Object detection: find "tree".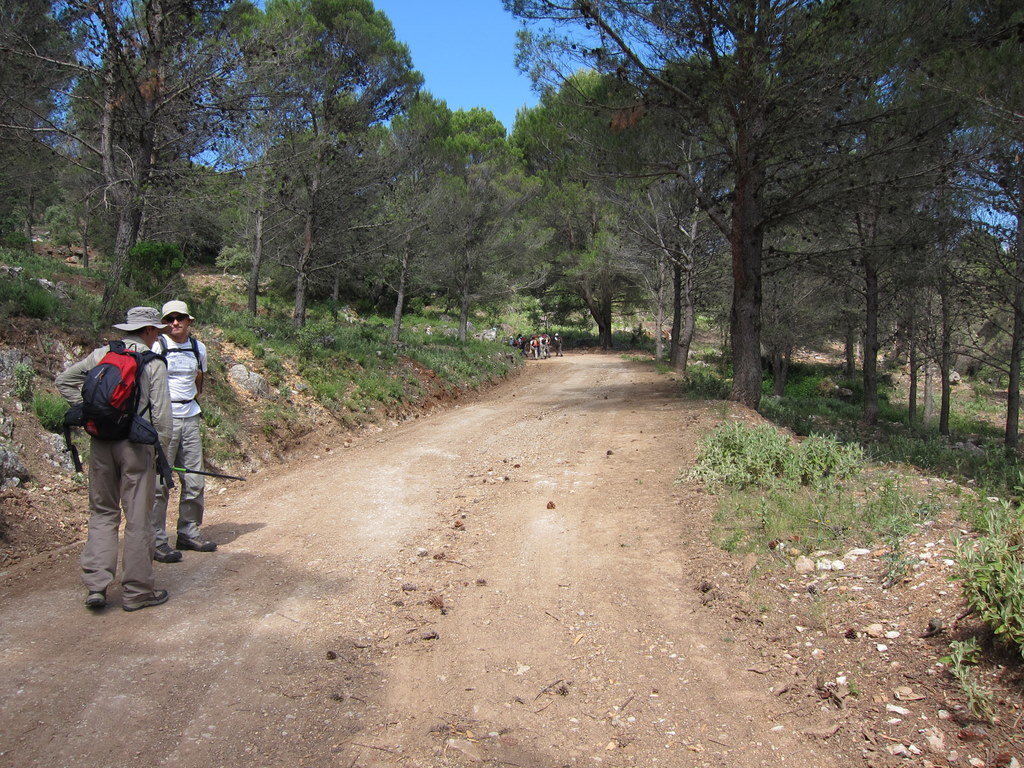
748,0,999,432.
